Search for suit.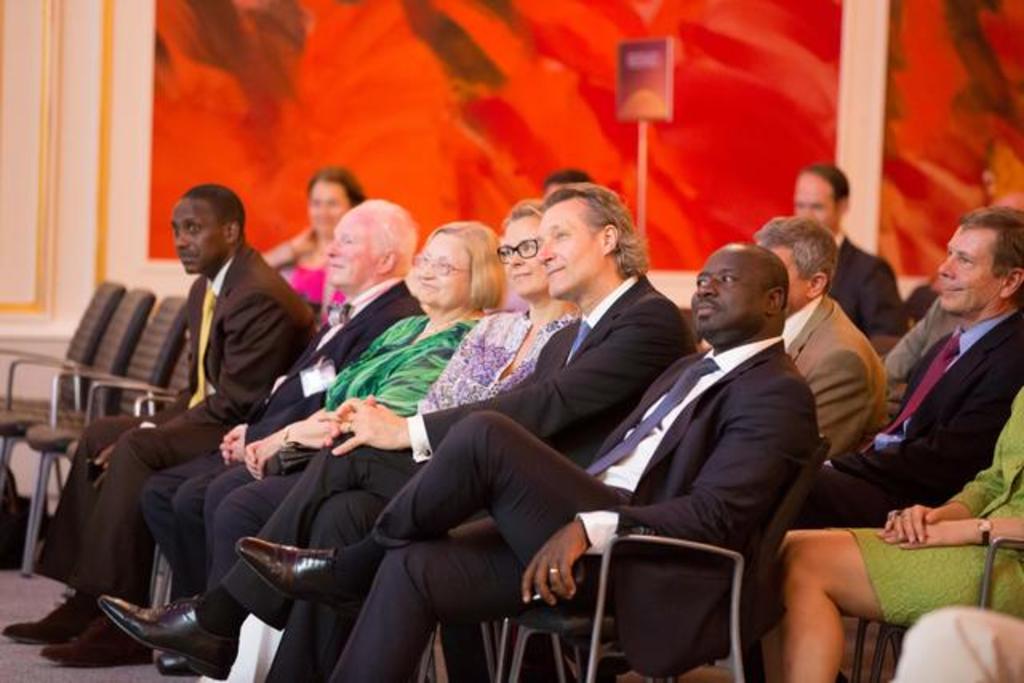
Found at left=218, top=274, right=690, bottom=681.
